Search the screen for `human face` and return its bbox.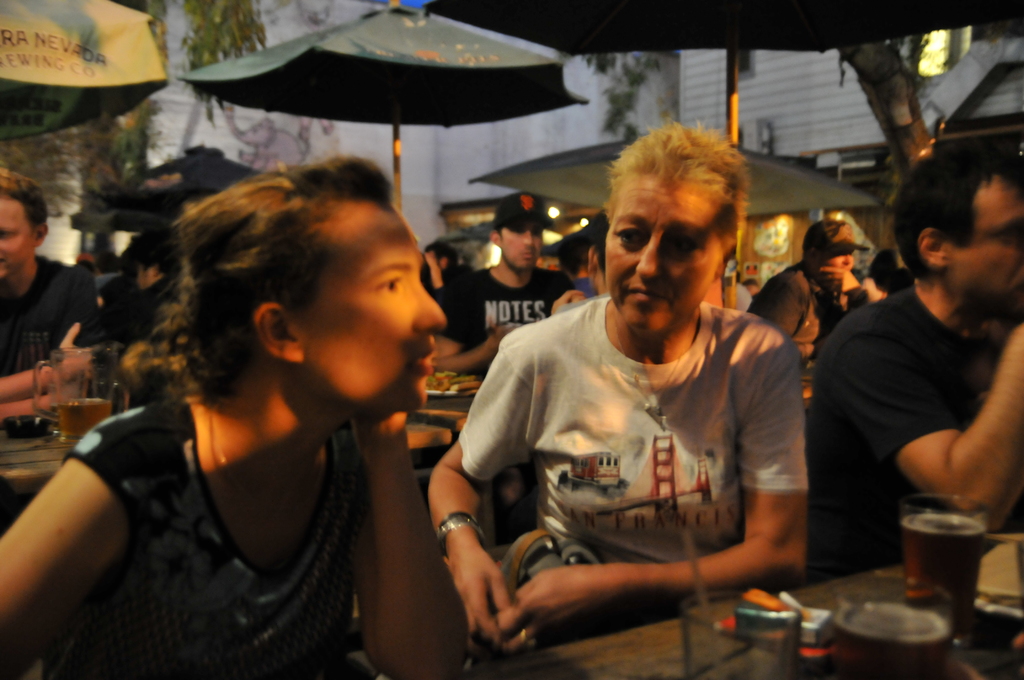
Found: (0,191,33,284).
